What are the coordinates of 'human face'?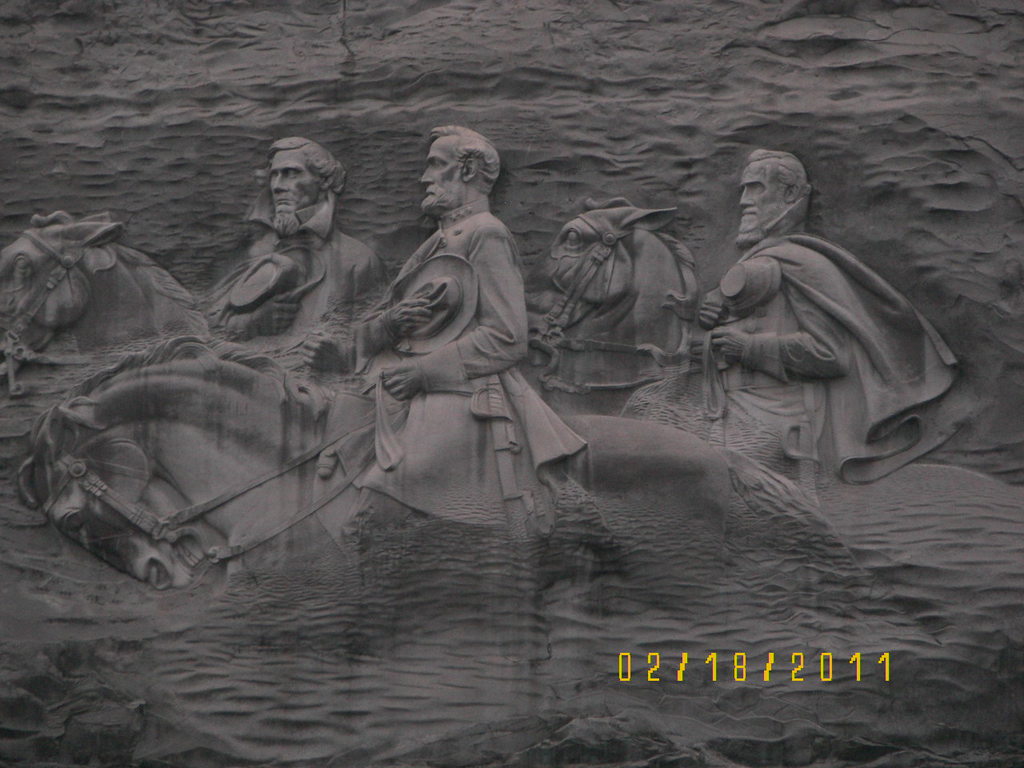
(421, 136, 461, 210).
